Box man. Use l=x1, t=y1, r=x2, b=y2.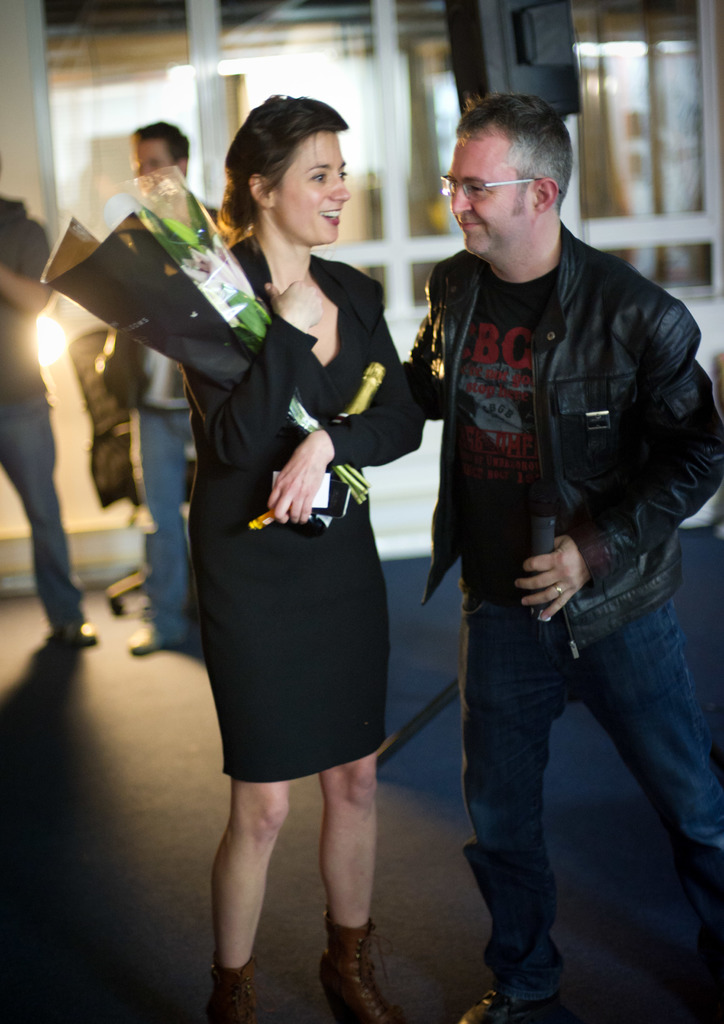
l=0, t=186, r=101, b=643.
